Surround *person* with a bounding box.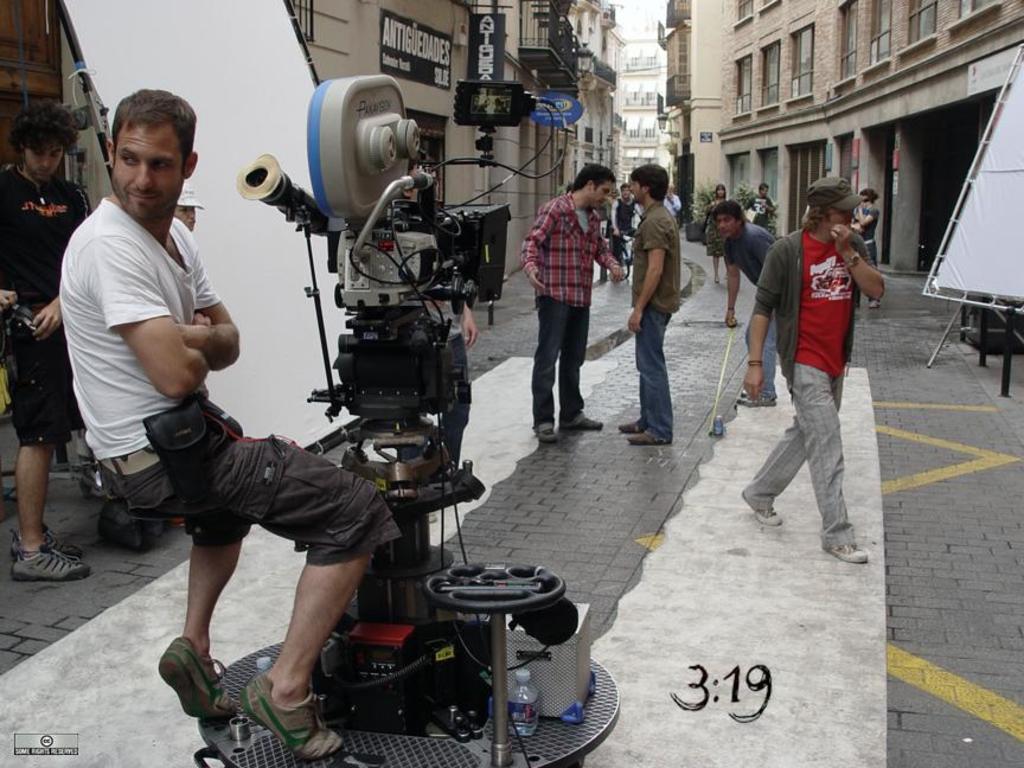
[612,165,676,449].
